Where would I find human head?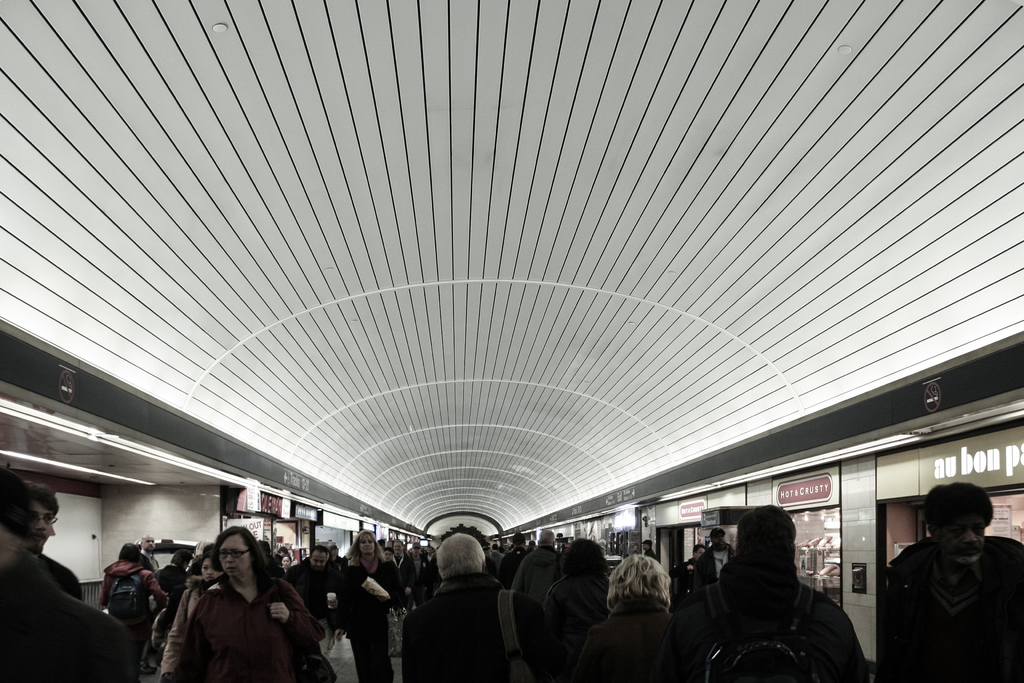
At region(561, 537, 607, 580).
